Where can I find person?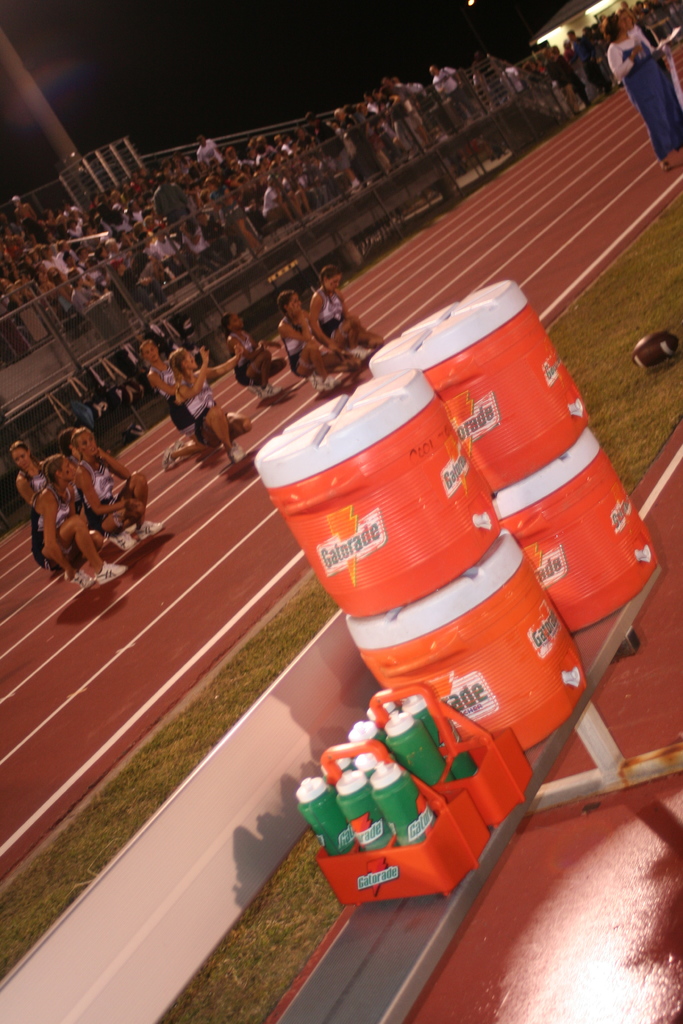
You can find it at select_region(173, 346, 254, 468).
